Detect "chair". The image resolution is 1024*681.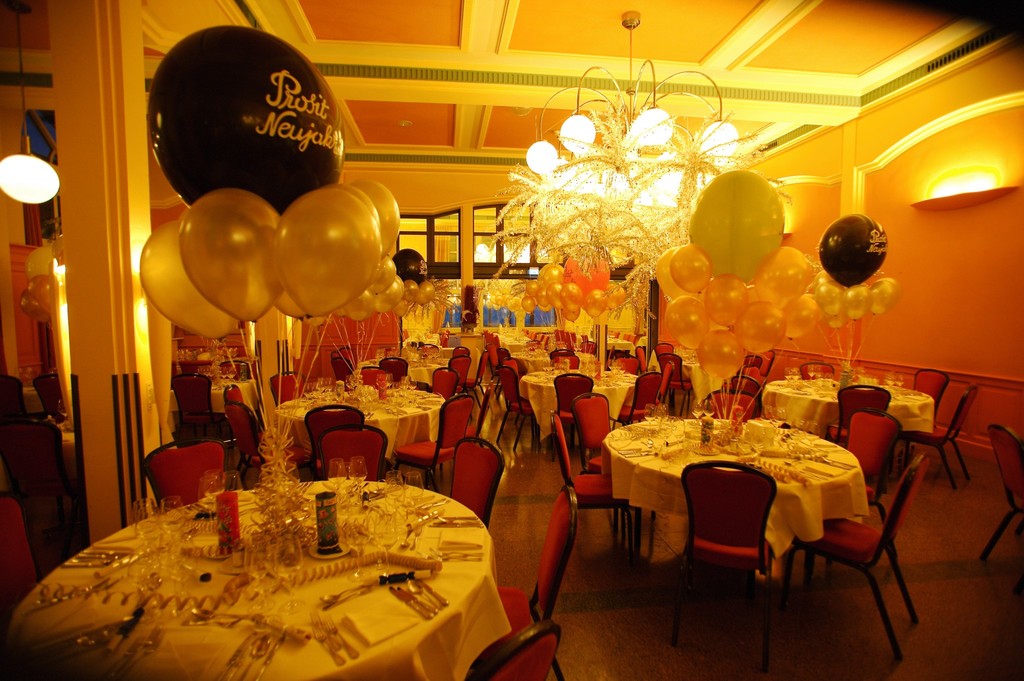
bbox=(344, 346, 356, 362).
